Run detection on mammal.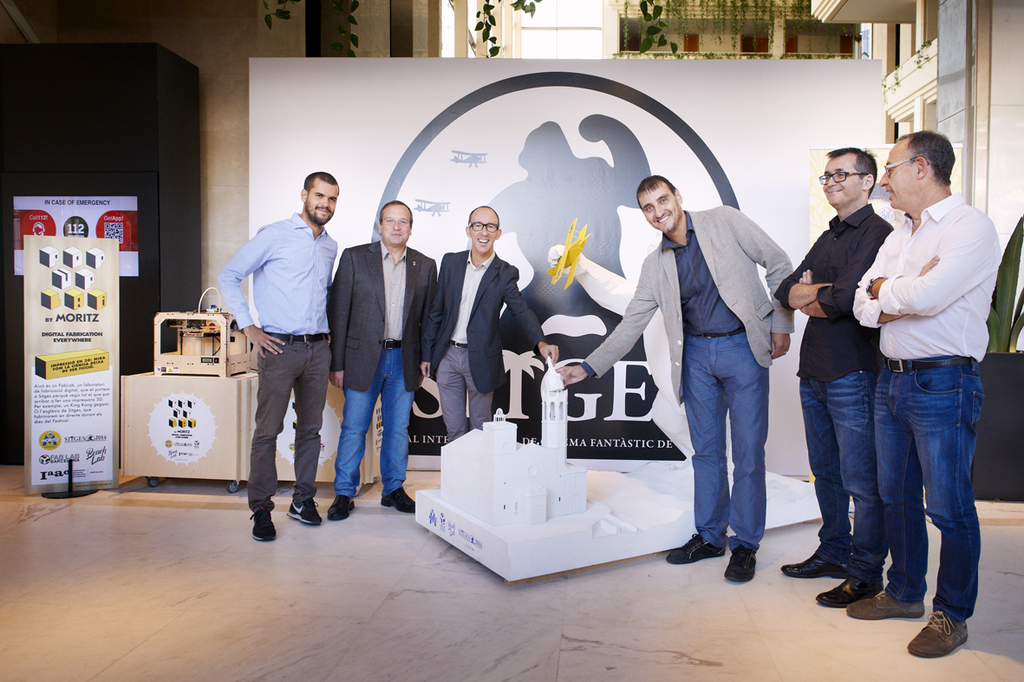
Result: BBox(555, 172, 793, 580).
